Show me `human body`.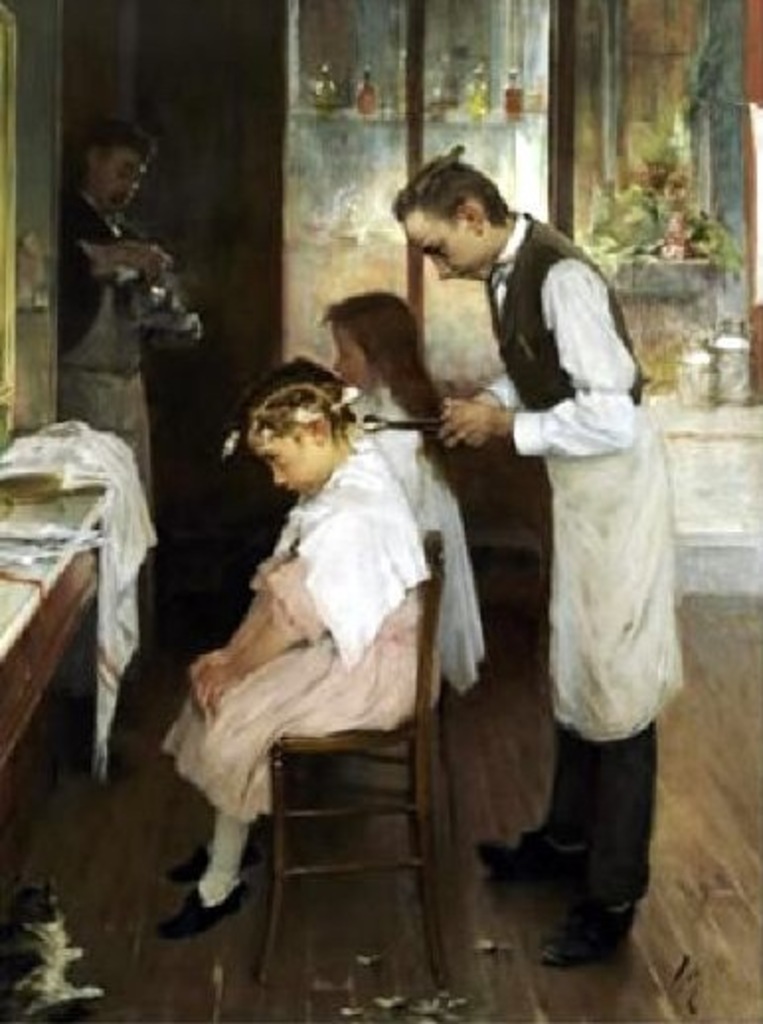
`human body` is here: 356/372/437/445.
